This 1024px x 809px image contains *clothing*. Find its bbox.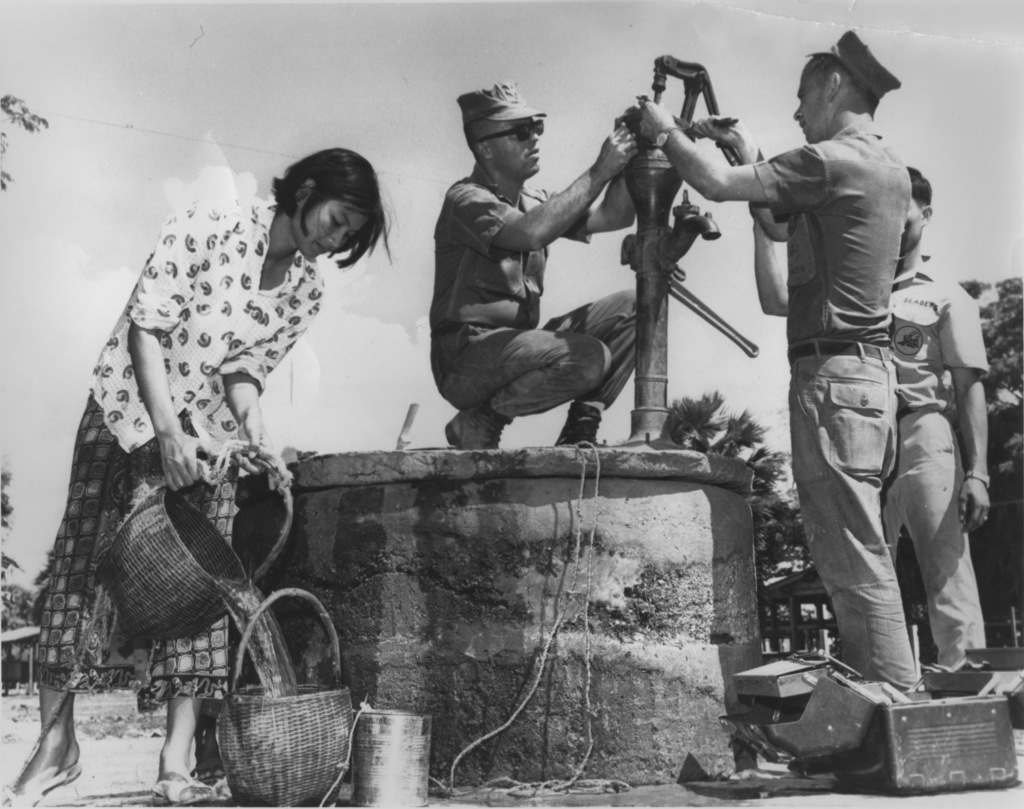
<bbox>833, 30, 908, 99</bbox>.
